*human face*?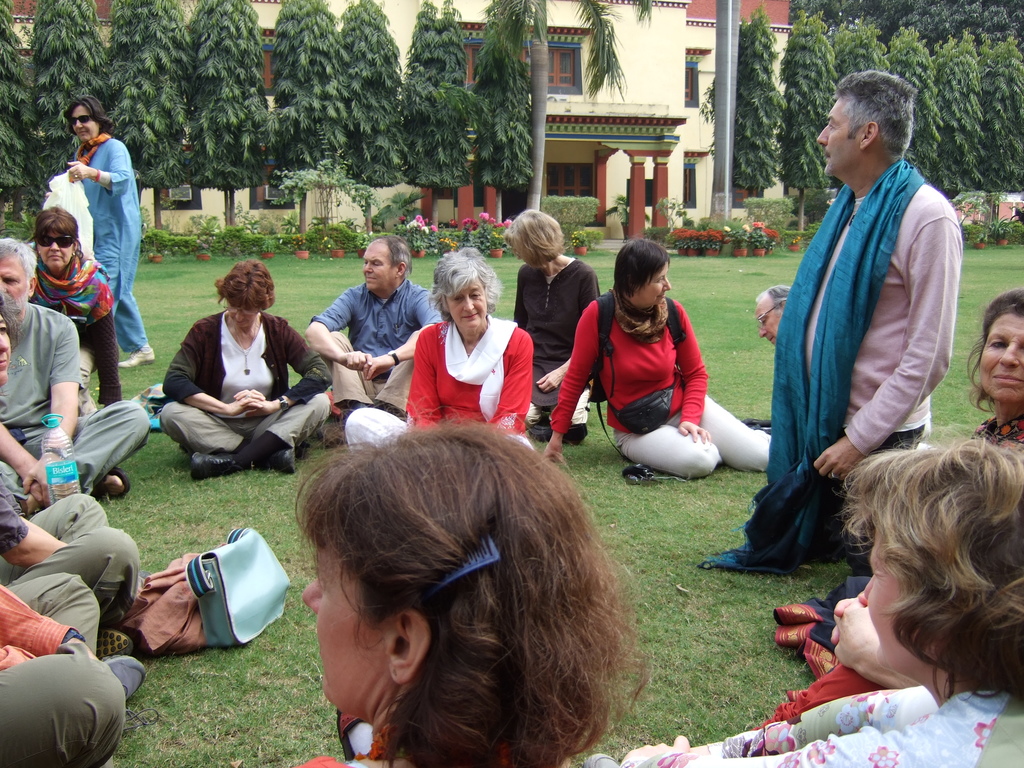
{"left": 301, "top": 538, "right": 395, "bottom": 718}
